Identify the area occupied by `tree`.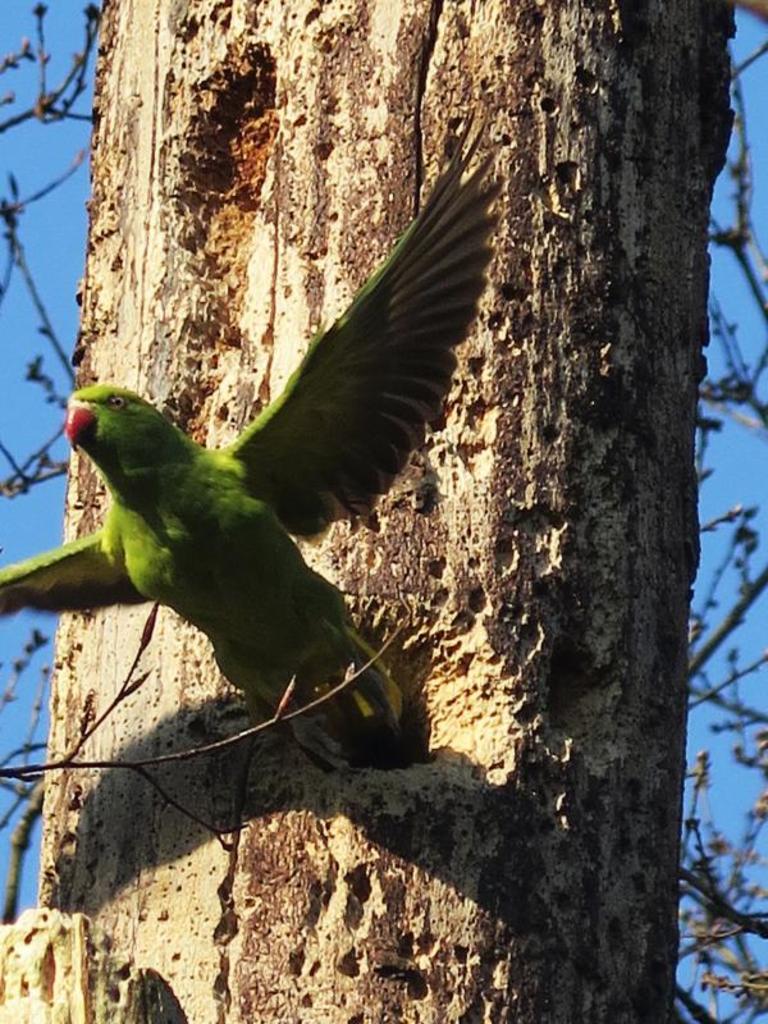
Area: (0, 0, 745, 1023).
